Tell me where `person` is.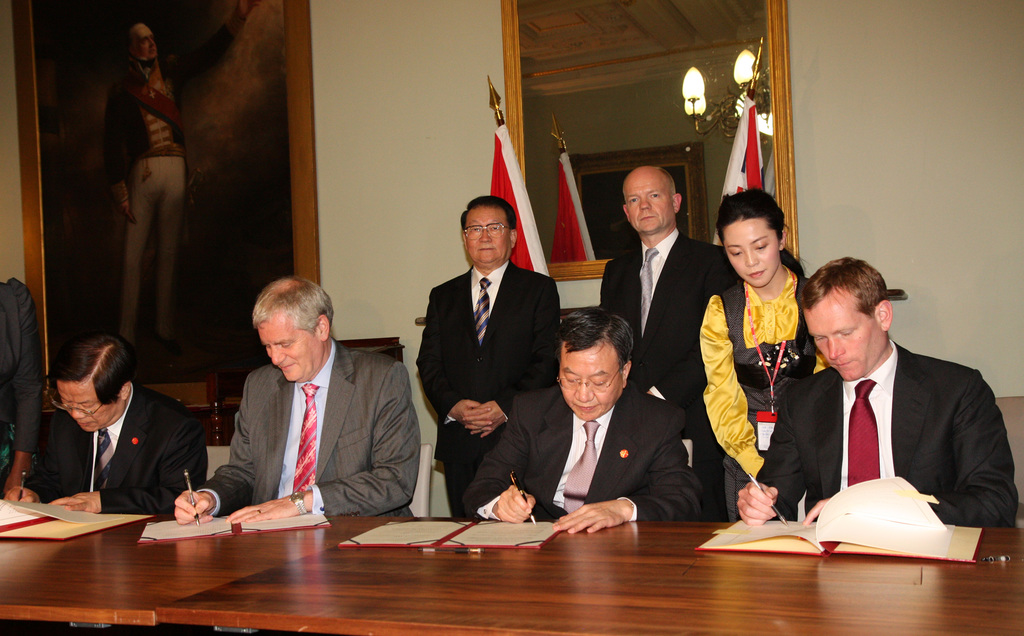
`person` is at left=700, top=183, right=810, bottom=524.
